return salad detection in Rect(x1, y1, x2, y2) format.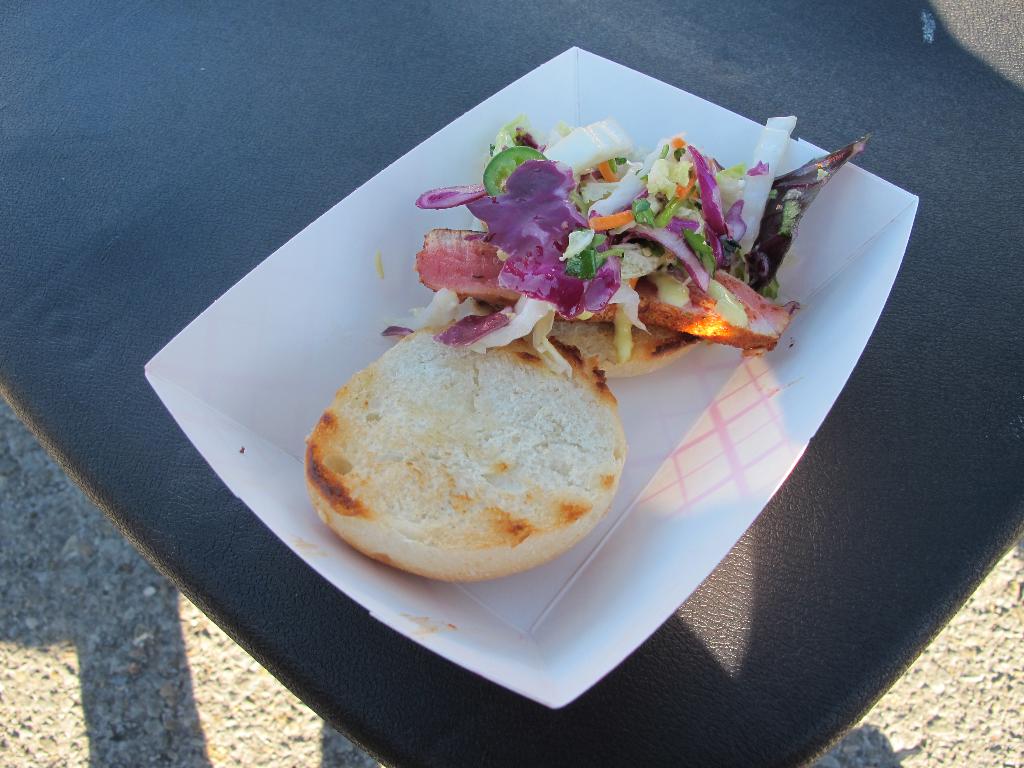
Rect(377, 105, 876, 385).
